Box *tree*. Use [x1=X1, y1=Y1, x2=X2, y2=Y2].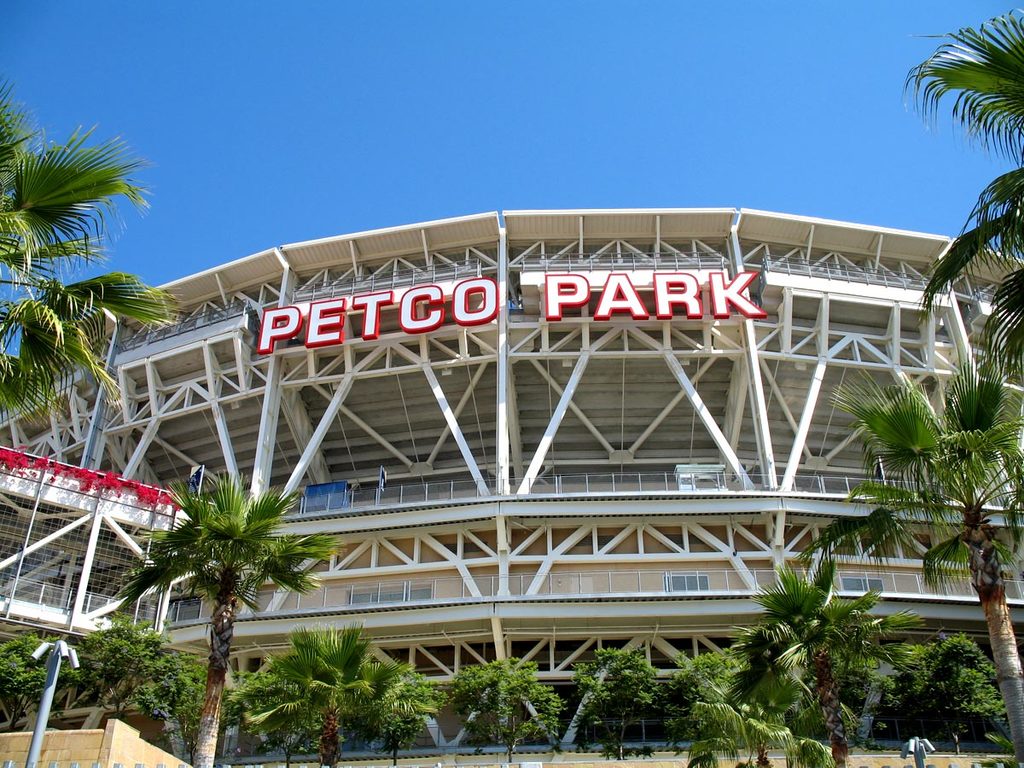
[x1=162, y1=639, x2=264, y2=767].
